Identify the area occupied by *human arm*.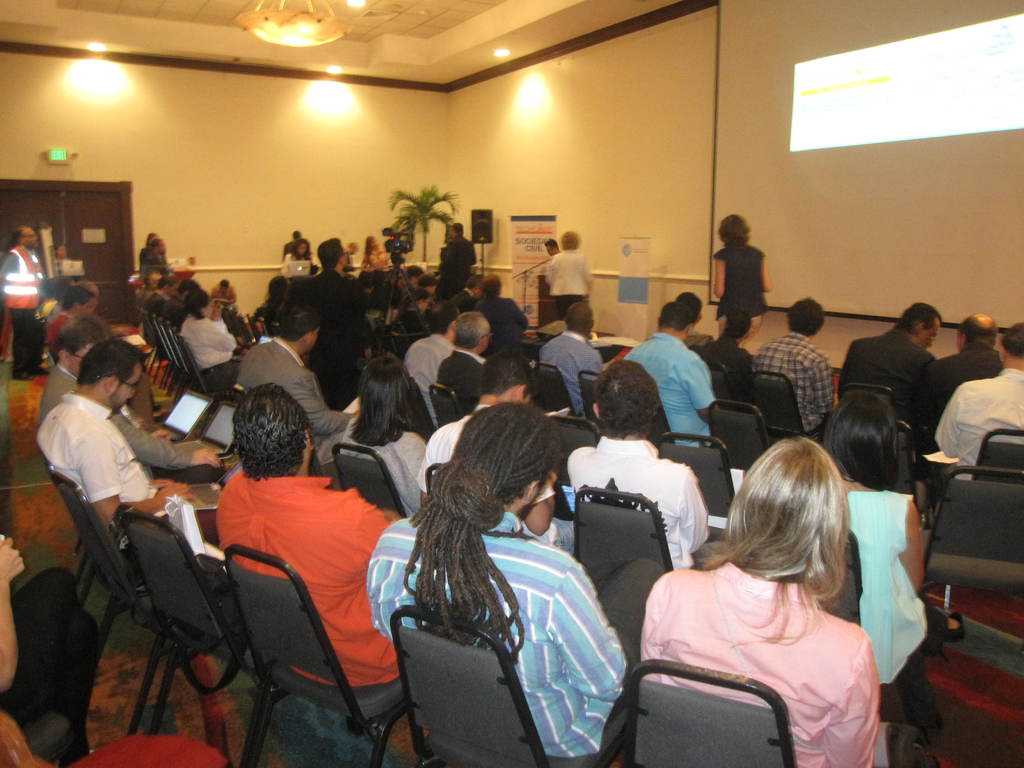
Area: [190,320,236,351].
